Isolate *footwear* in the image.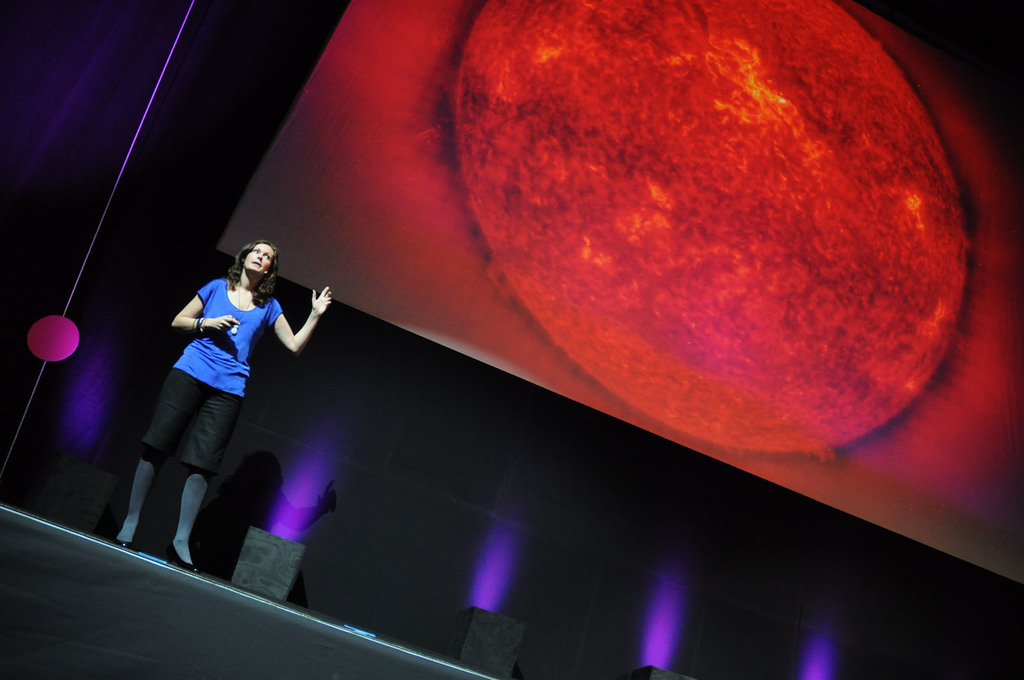
Isolated region: <bbox>167, 541, 207, 572</bbox>.
